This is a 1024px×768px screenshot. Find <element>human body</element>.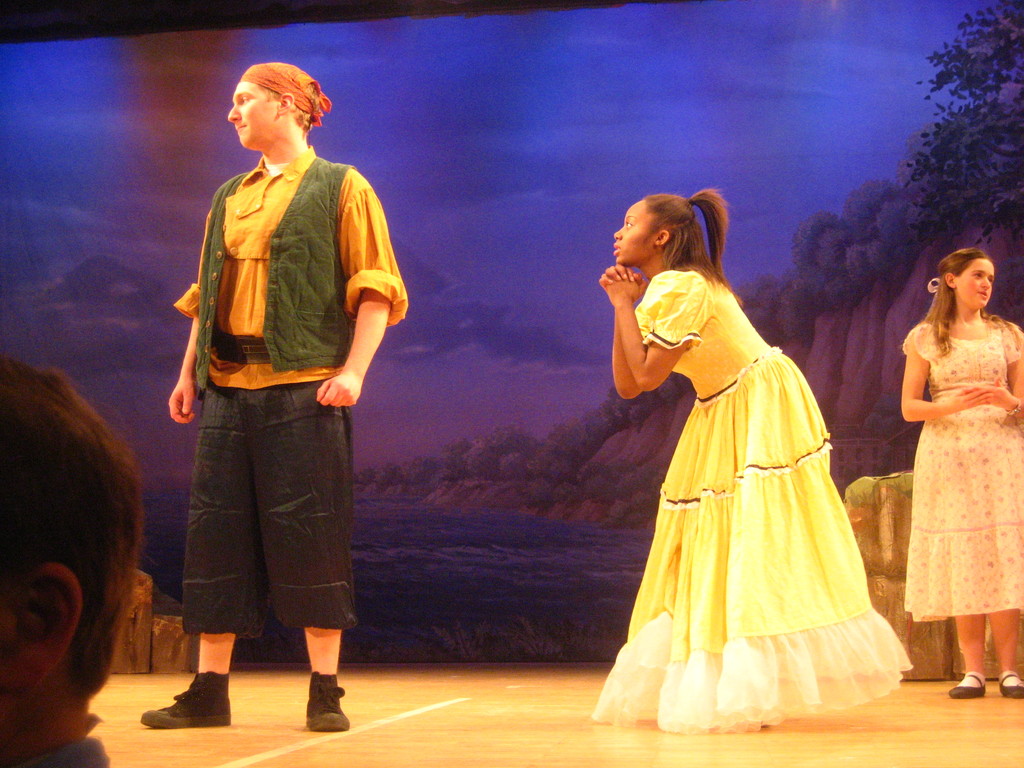
Bounding box: locate(900, 307, 1023, 697).
